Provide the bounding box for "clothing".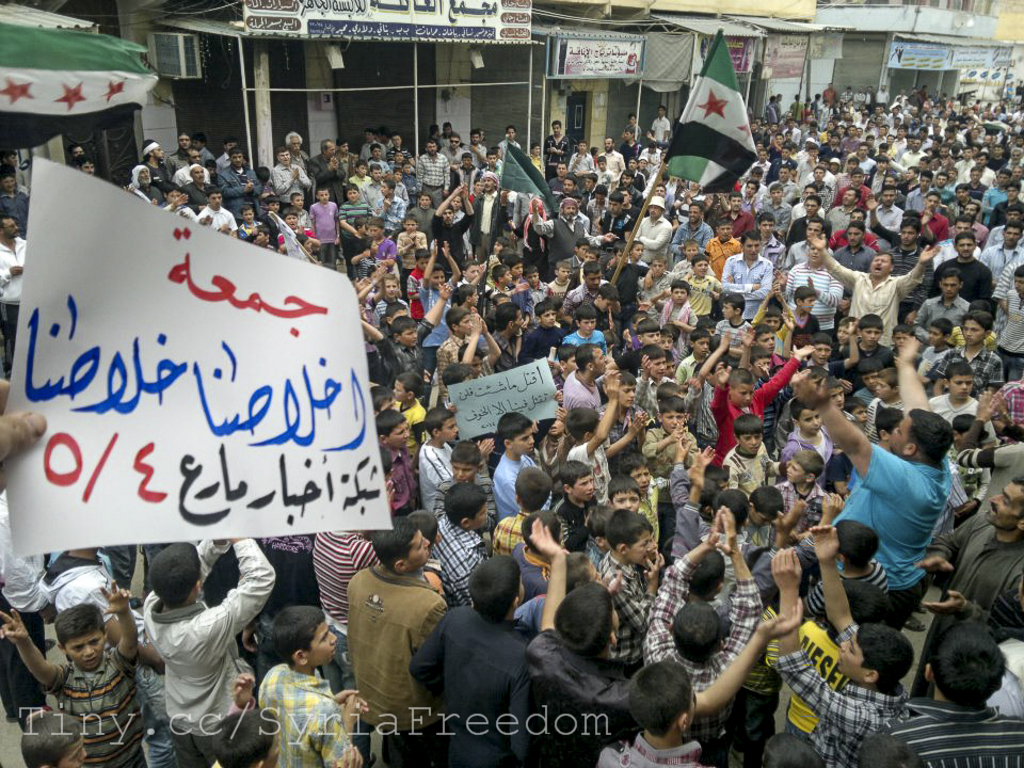
select_region(567, 442, 614, 496).
